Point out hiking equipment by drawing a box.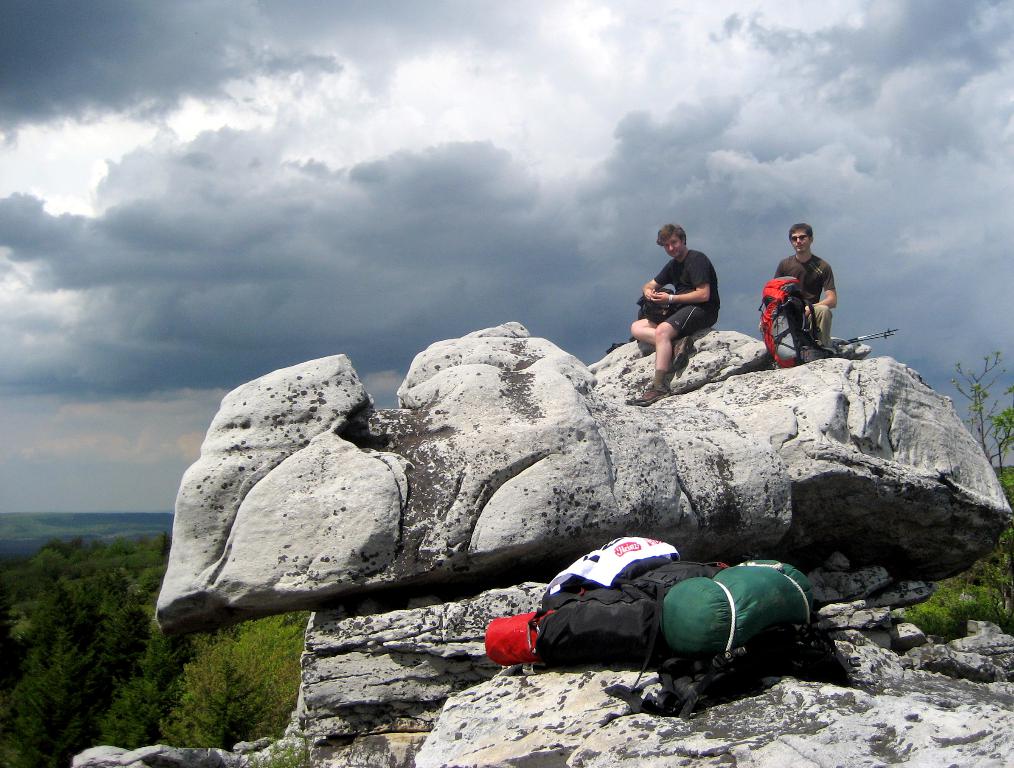
l=757, t=271, r=821, b=373.
